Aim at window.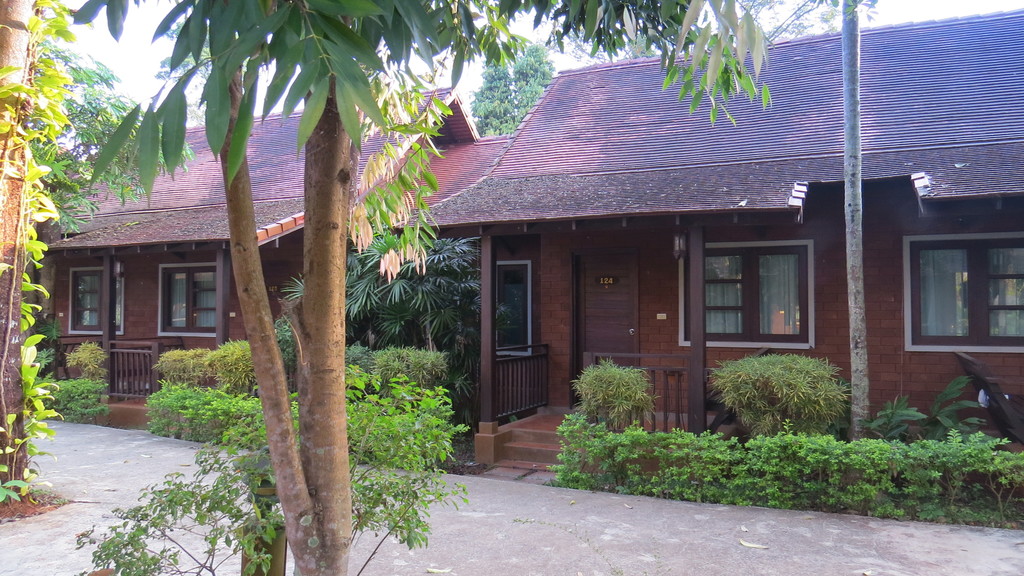
Aimed at (left=676, top=234, right=826, bottom=358).
